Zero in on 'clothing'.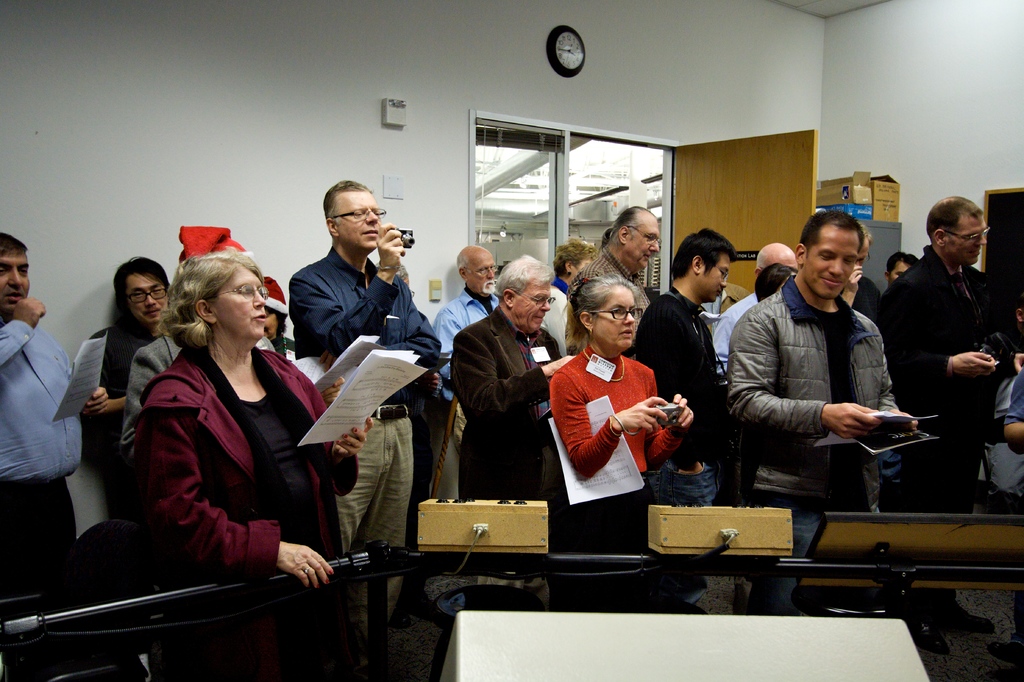
Zeroed in: [left=452, top=305, right=562, bottom=505].
